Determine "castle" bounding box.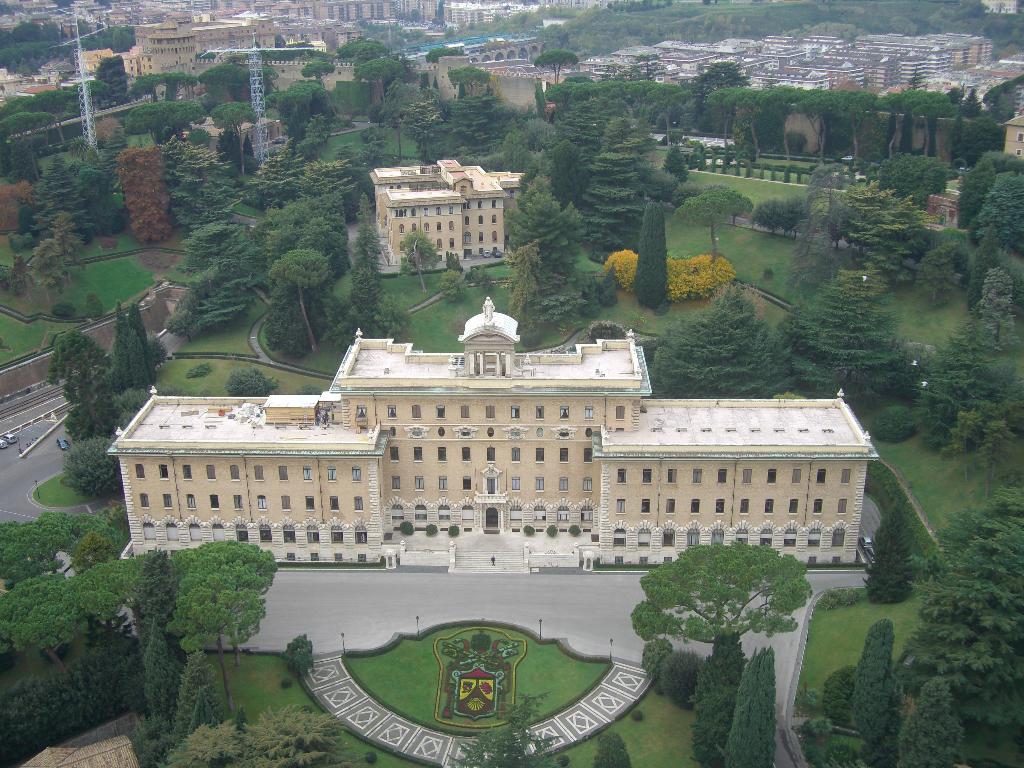
Determined: left=193, top=10, right=278, bottom=56.
